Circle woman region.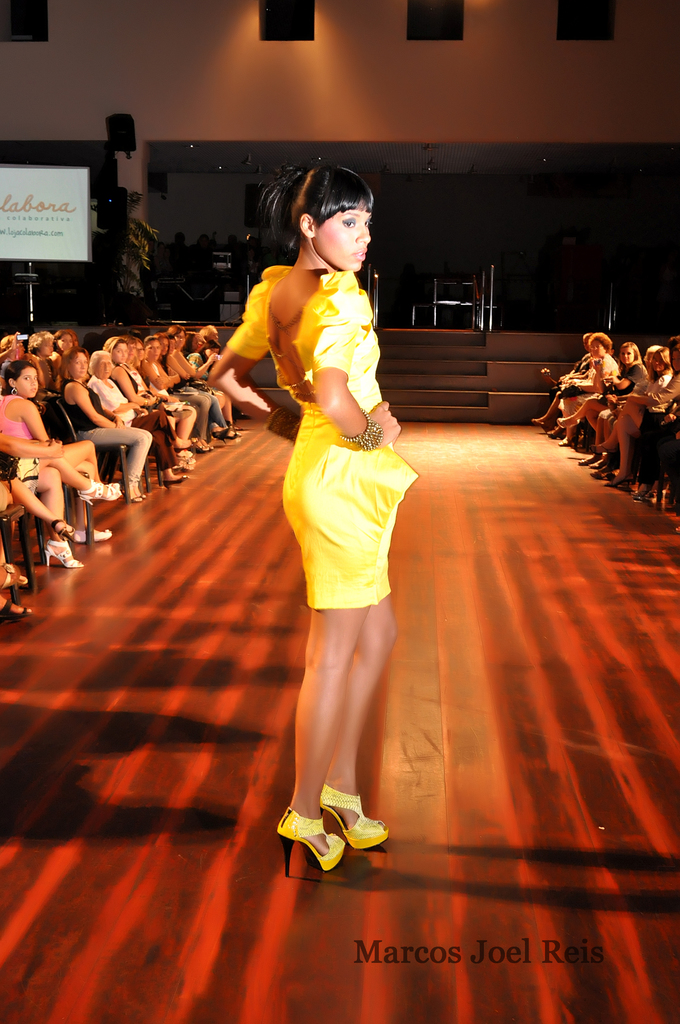
Region: bbox(527, 332, 597, 438).
